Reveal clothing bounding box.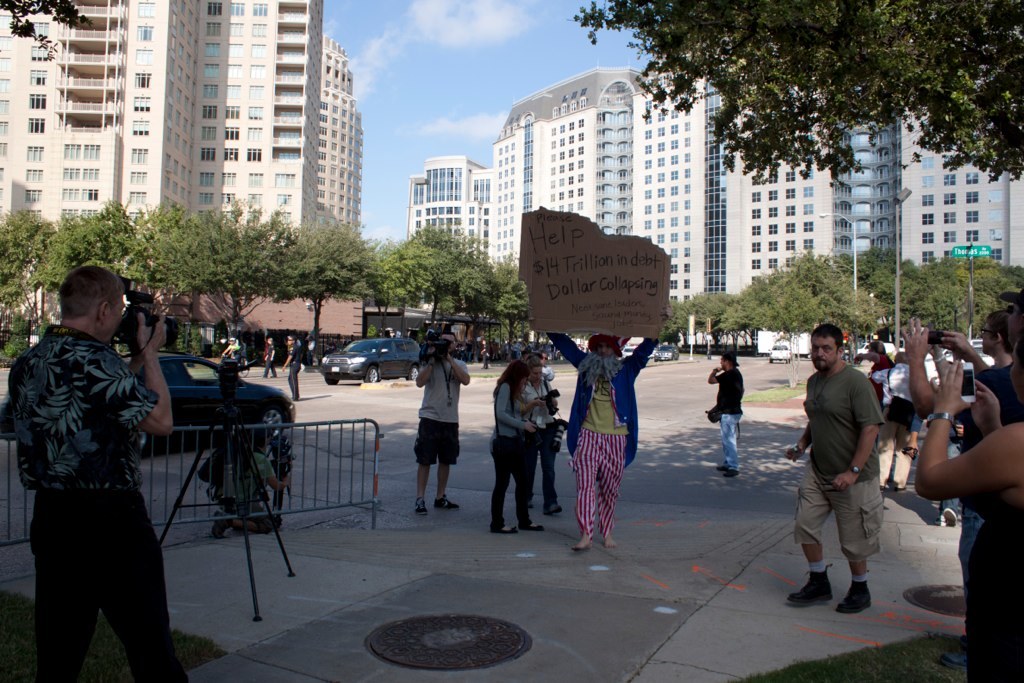
Revealed: locate(520, 380, 560, 509).
